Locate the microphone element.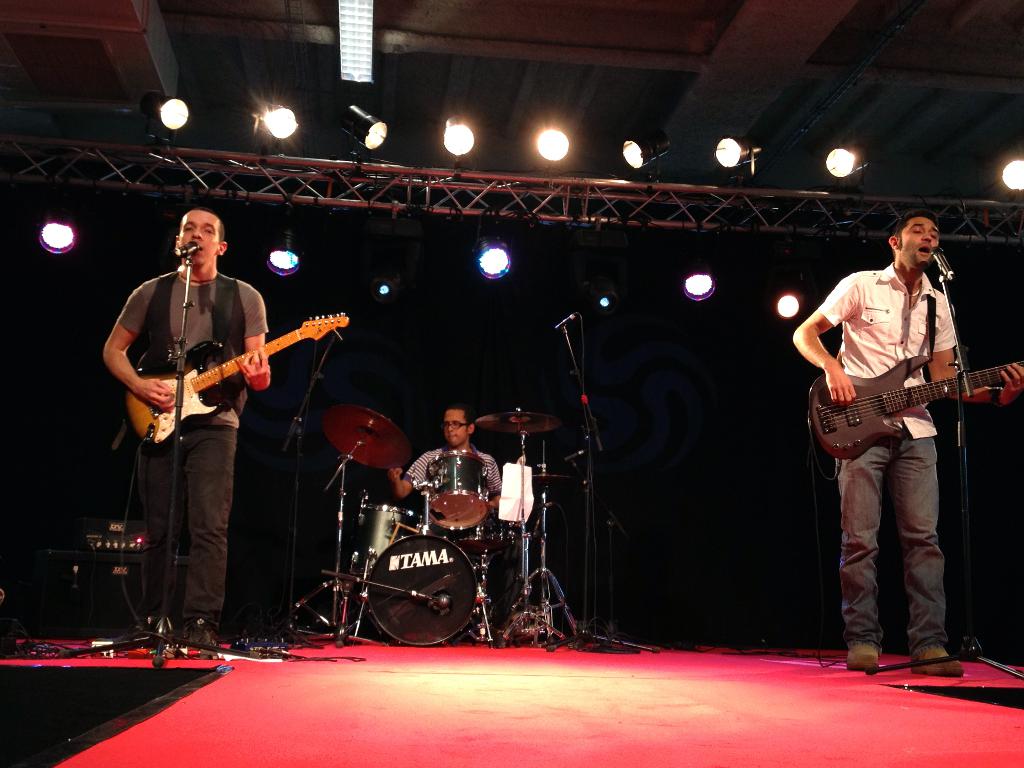
Element bbox: 552,310,576,330.
